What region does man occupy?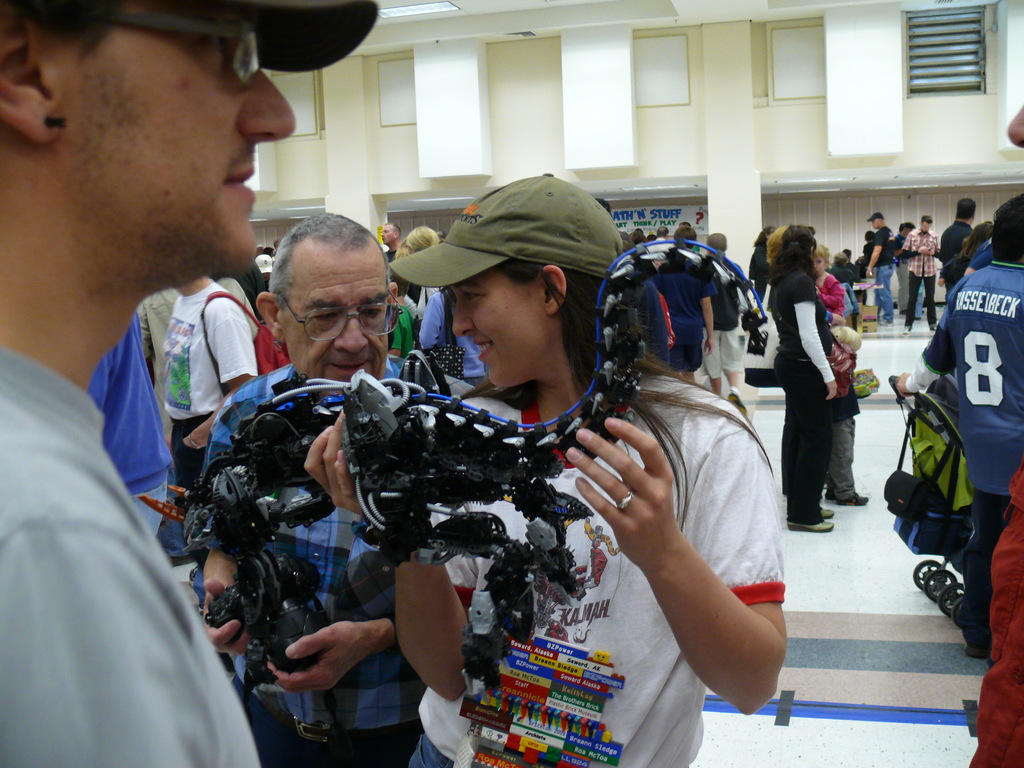
l=157, t=271, r=283, b=570.
